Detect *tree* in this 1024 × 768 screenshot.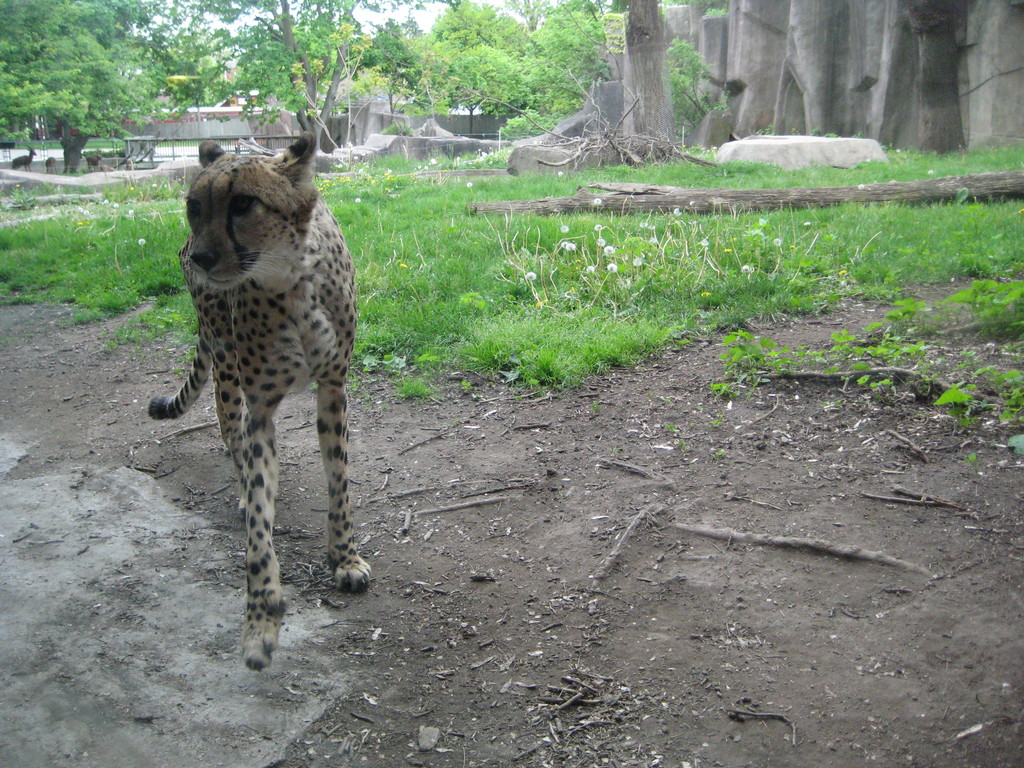
Detection: {"x1": 380, "y1": 0, "x2": 466, "y2": 125}.
